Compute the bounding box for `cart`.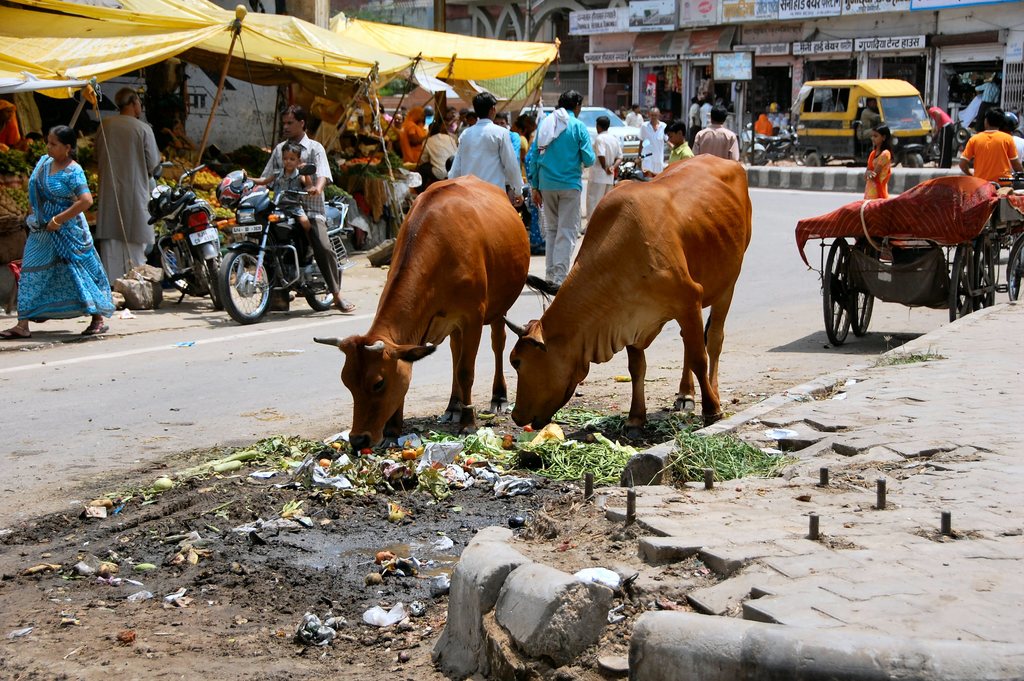
800,222,997,350.
